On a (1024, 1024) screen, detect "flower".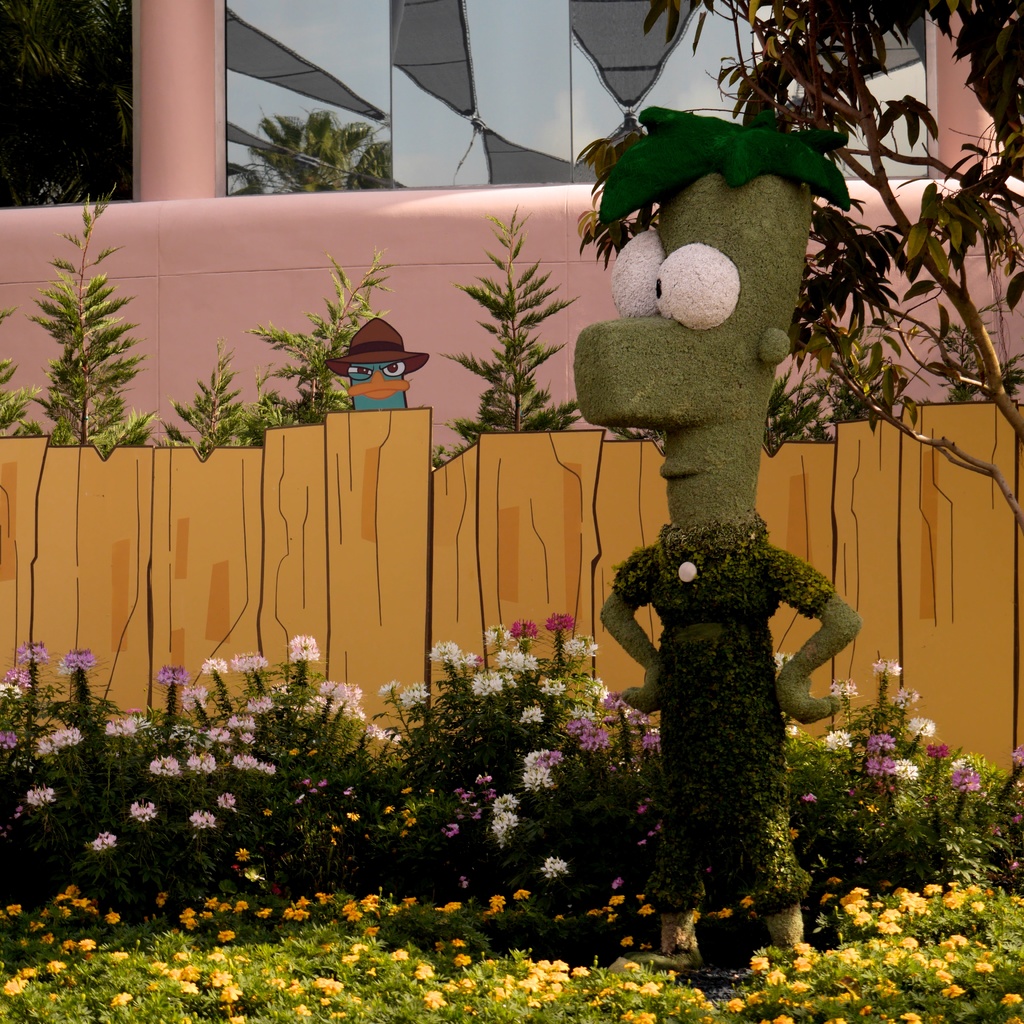
x1=42 y1=931 x2=53 y2=941.
